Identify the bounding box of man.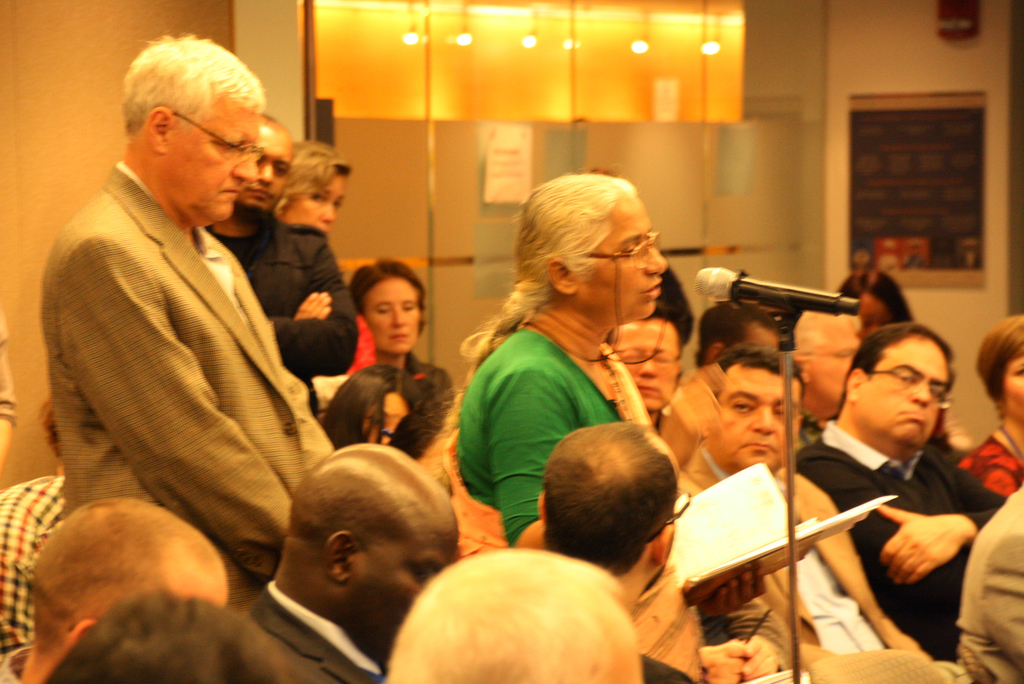
bbox=(207, 108, 359, 417).
